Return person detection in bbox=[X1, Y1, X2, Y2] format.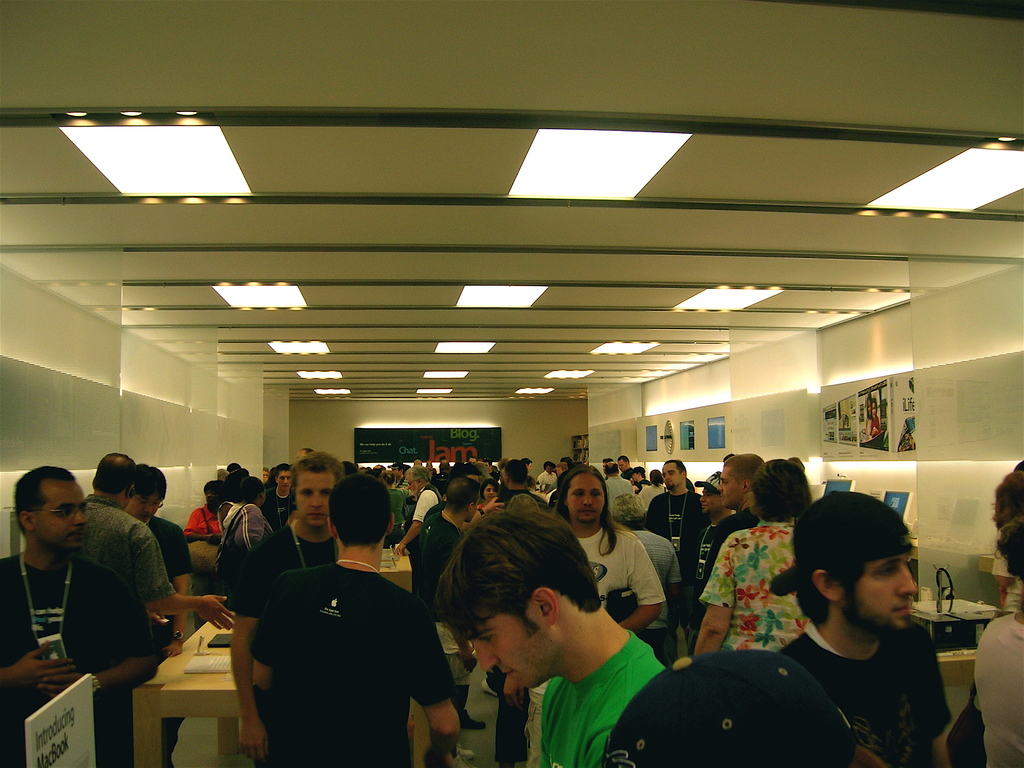
bbox=[218, 471, 248, 534].
